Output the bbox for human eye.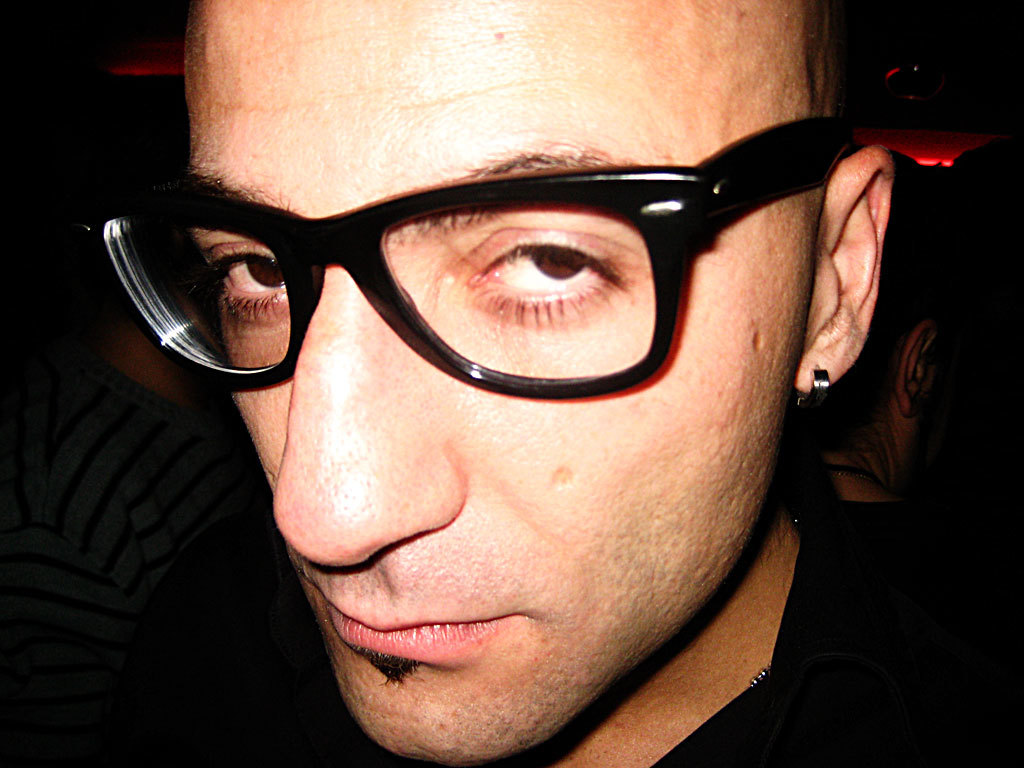
[194,234,284,323].
